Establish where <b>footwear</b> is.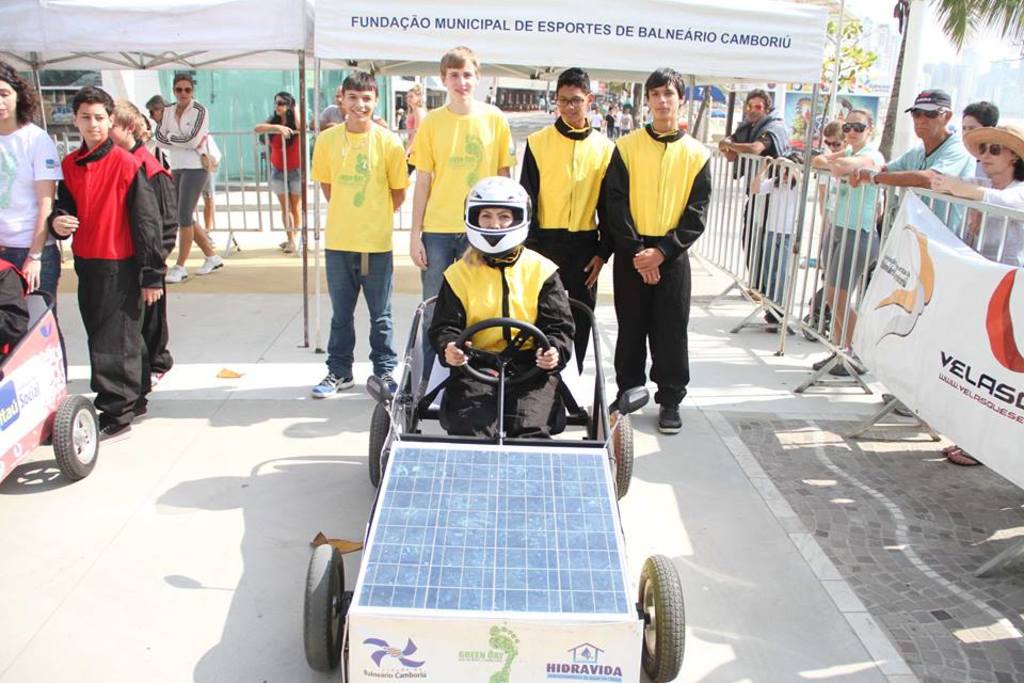
Established at bbox=[97, 417, 133, 442].
